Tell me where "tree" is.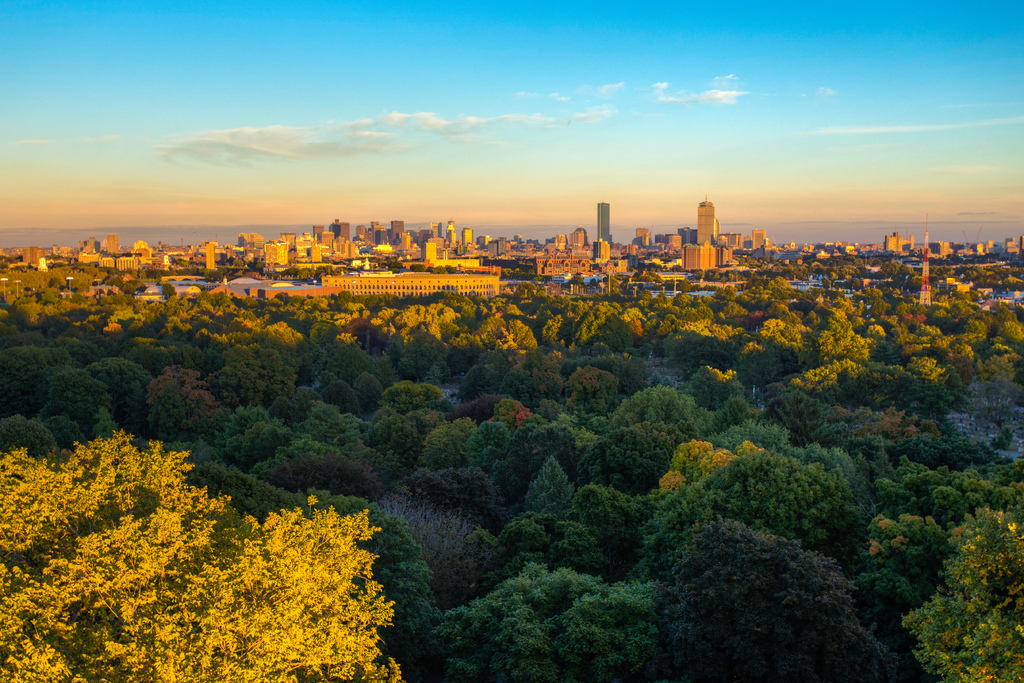
"tree" is at (483,501,603,586).
